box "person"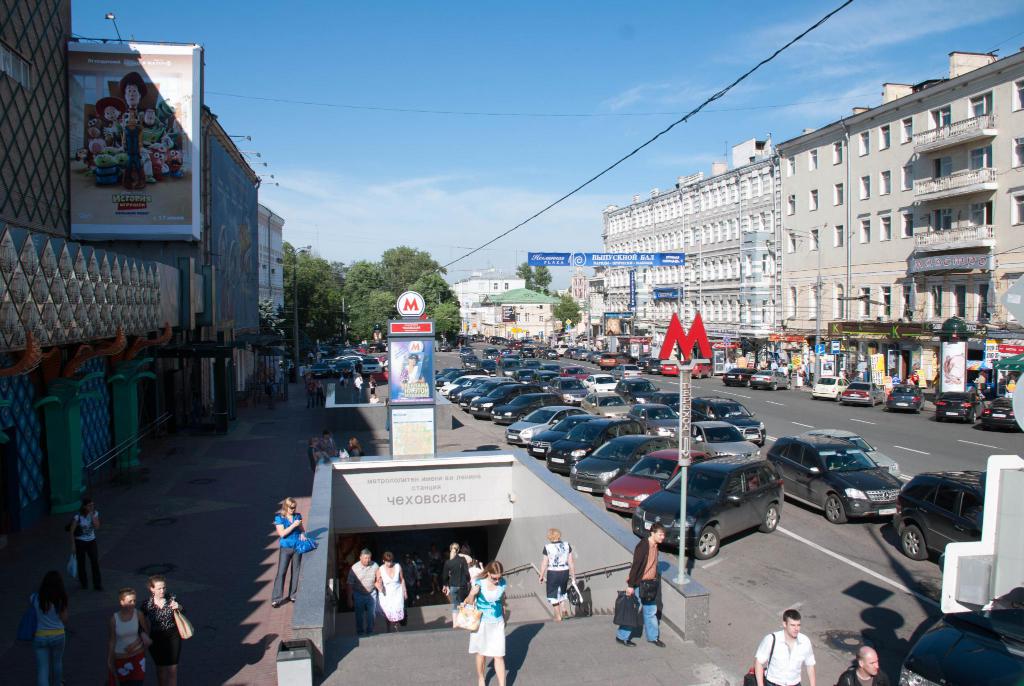
locate(538, 524, 573, 619)
